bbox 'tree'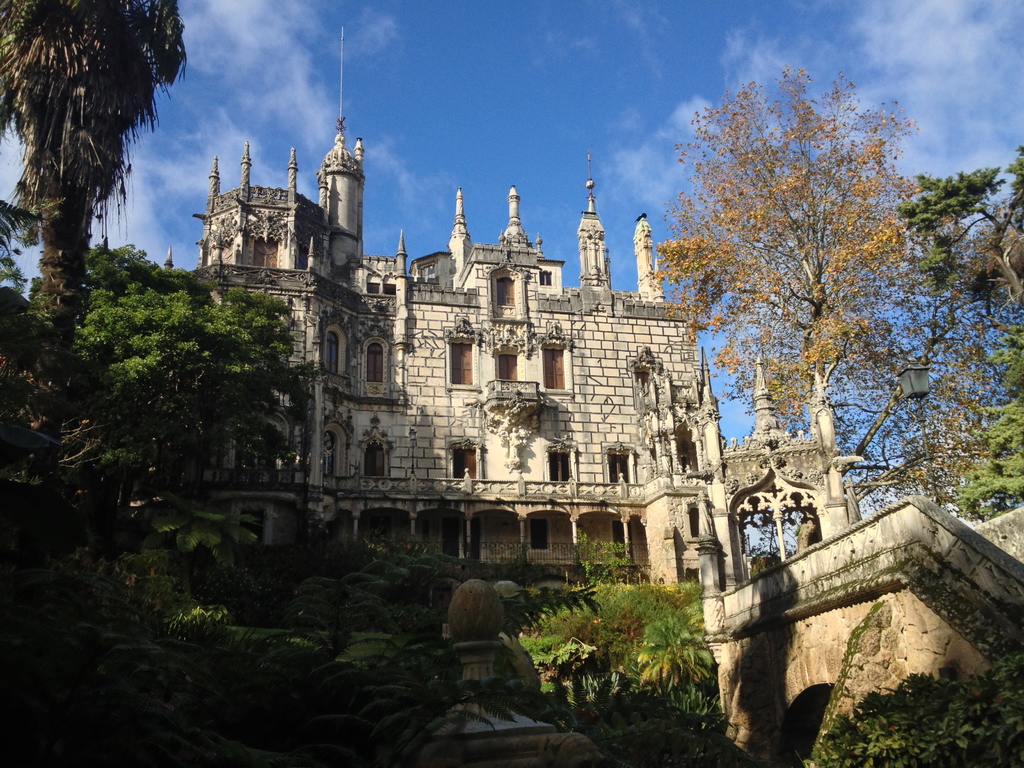
0 0 205 403
